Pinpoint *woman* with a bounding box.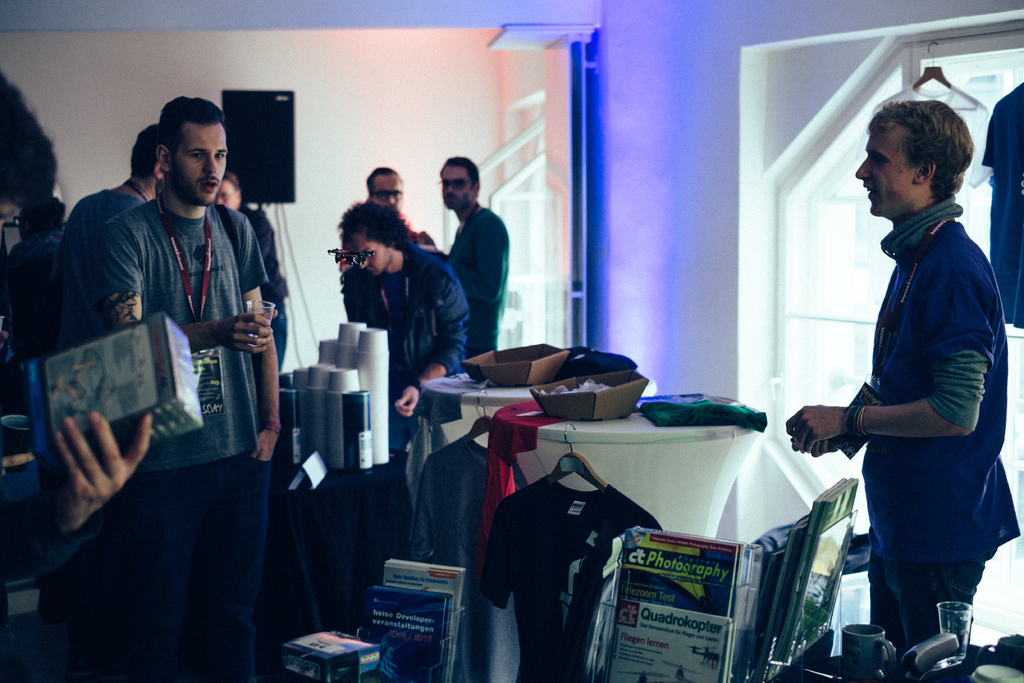
<region>799, 106, 1011, 662</region>.
